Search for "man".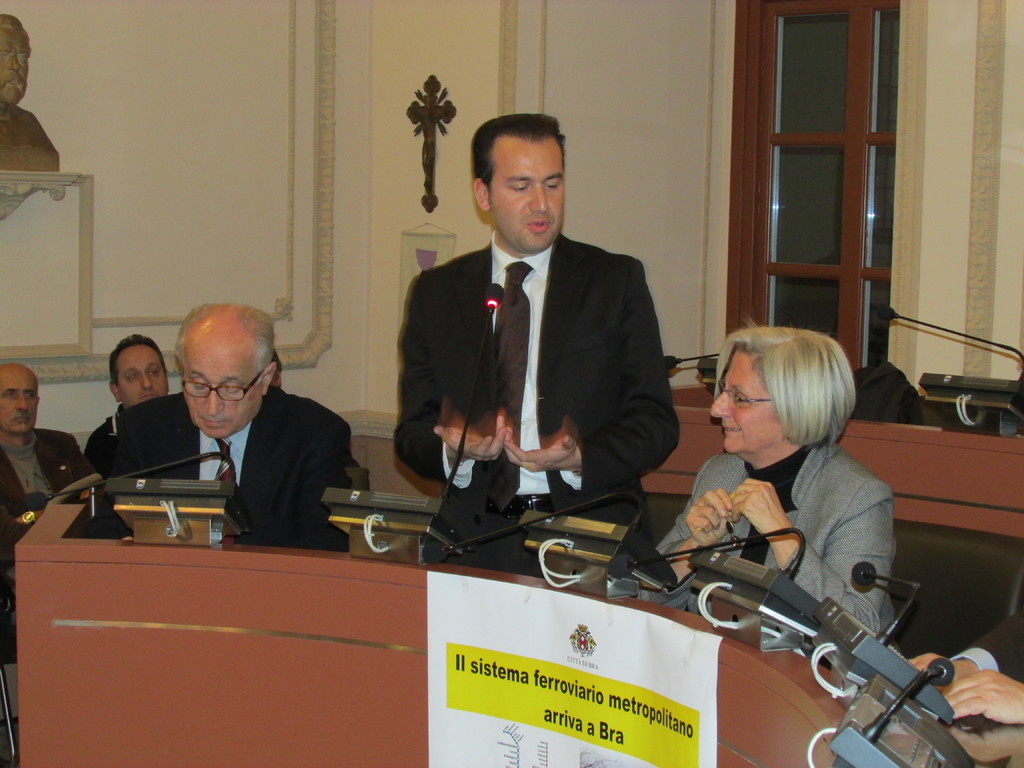
Found at [908, 604, 1023, 725].
